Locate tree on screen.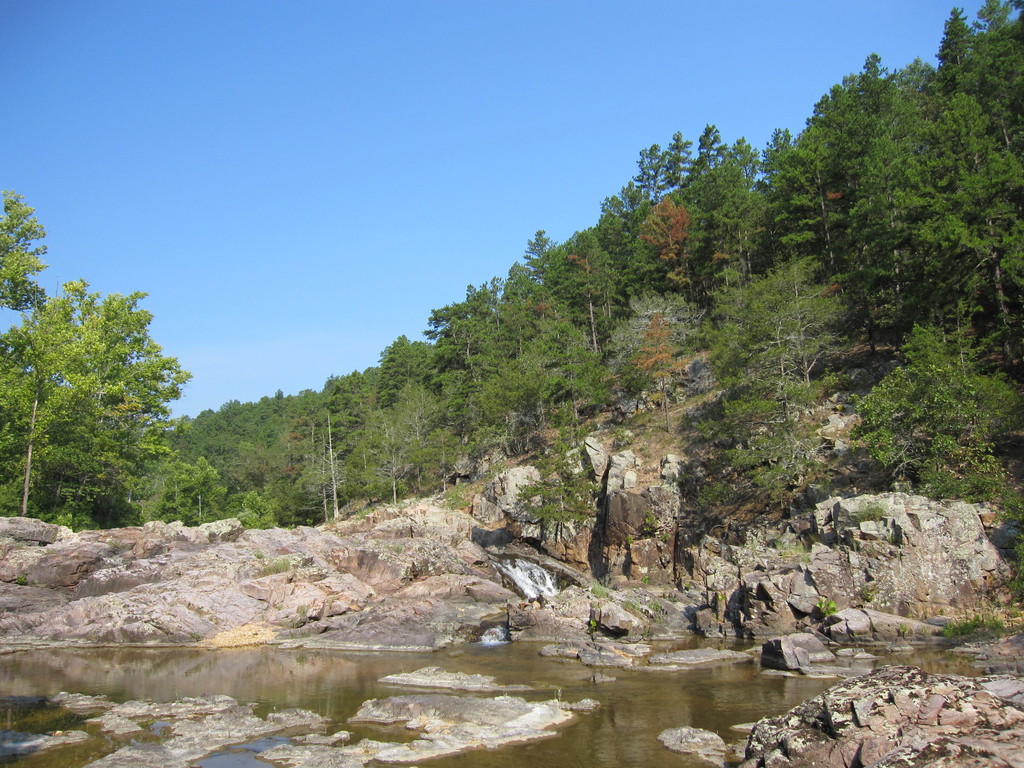
On screen at bbox(631, 309, 691, 431).
